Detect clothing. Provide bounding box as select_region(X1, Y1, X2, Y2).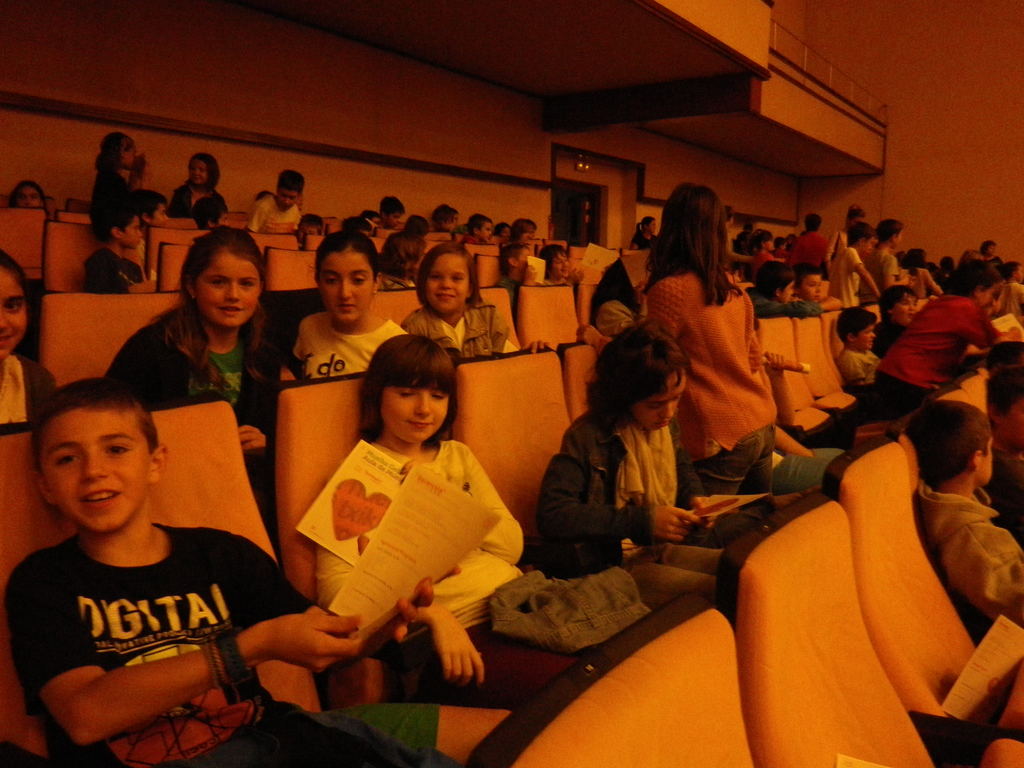
select_region(165, 183, 228, 217).
